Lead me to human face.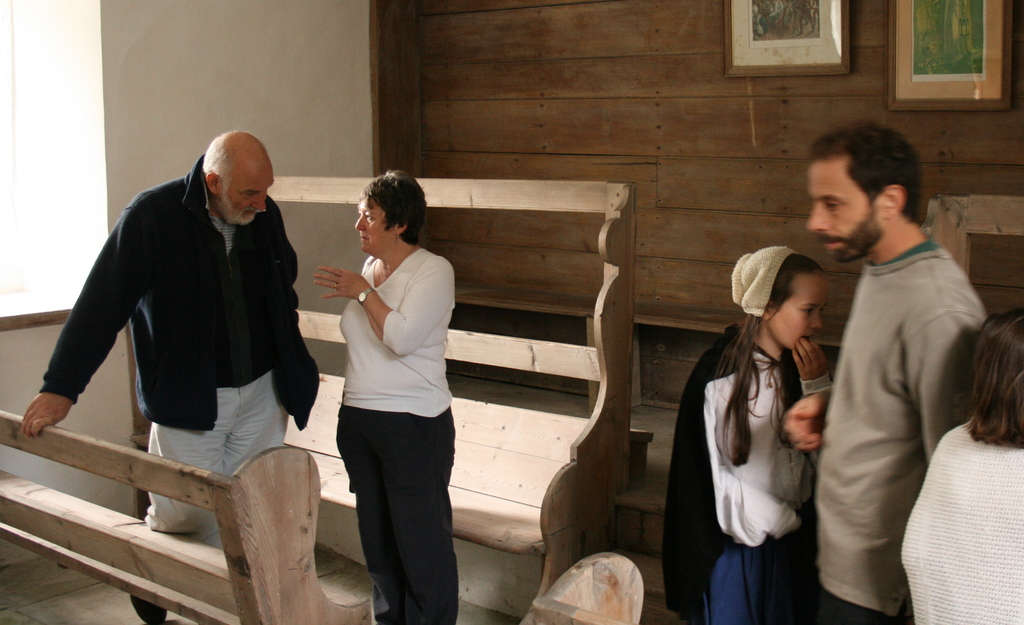
Lead to [772,272,821,349].
